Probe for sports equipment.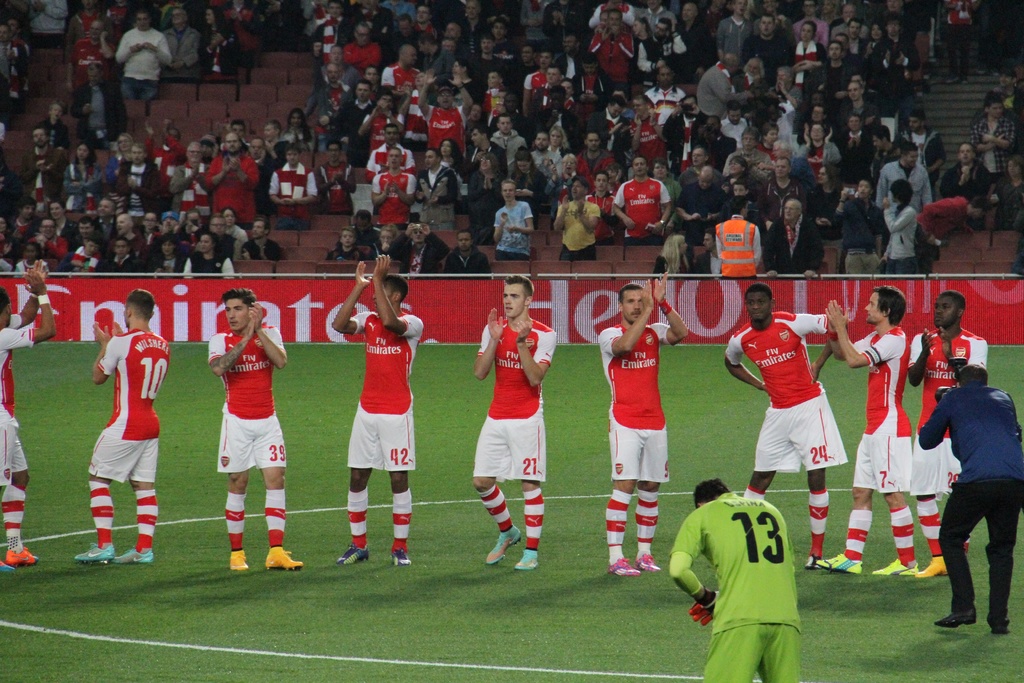
Probe result: pyautogui.locateOnScreen(6, 544, 39, 566).
